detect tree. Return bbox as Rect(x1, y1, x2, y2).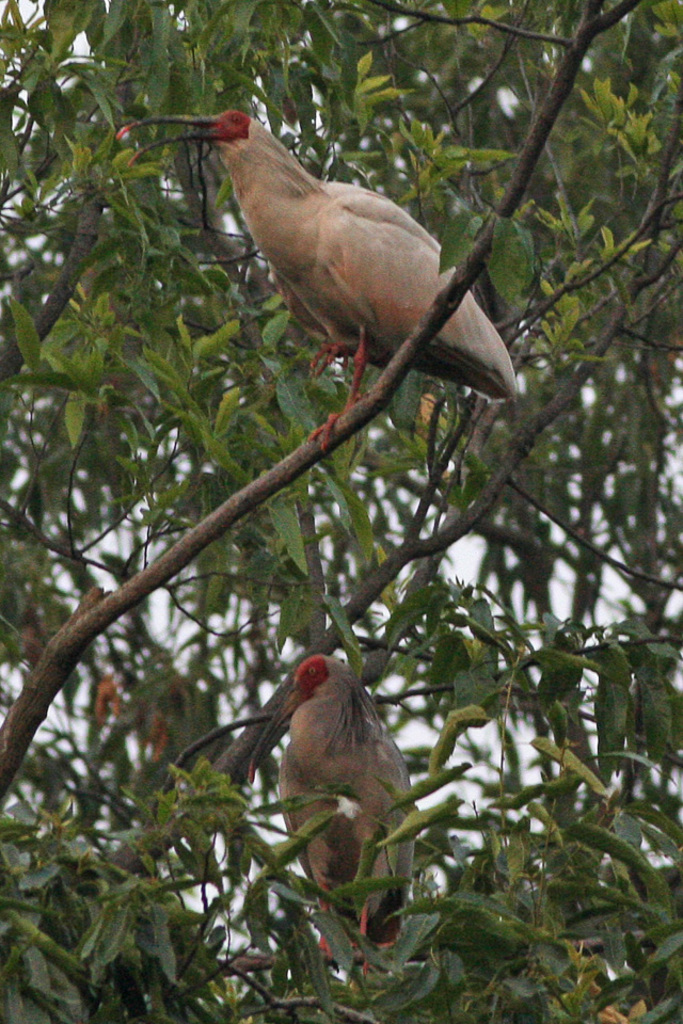
Rect(0, 0, 682, 1023).
